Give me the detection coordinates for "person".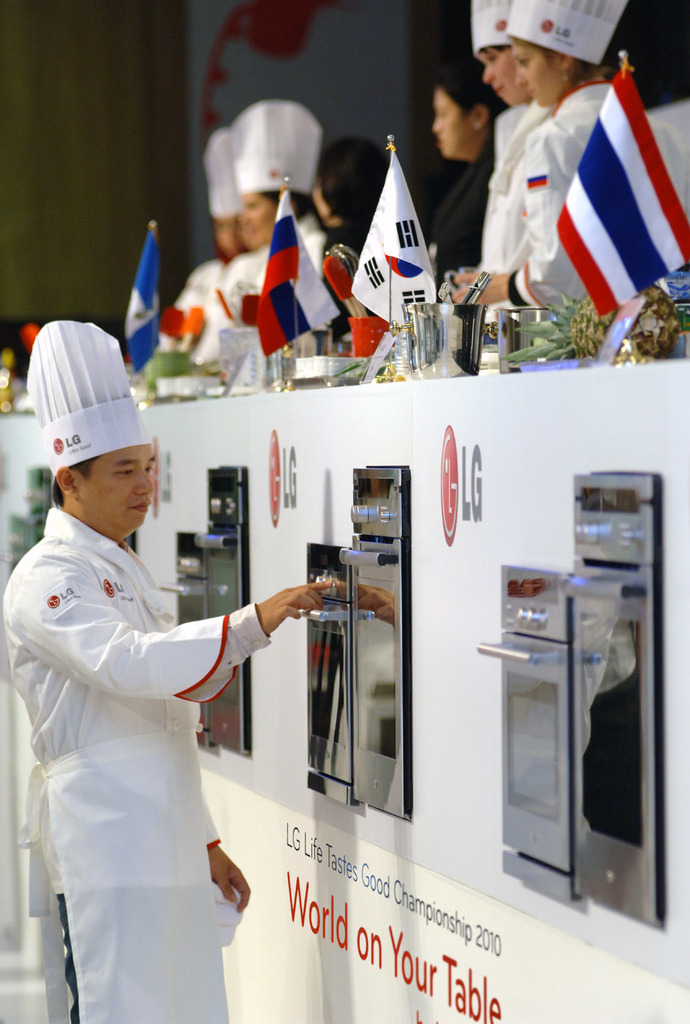
crop(2, 318, 329, 1023).
